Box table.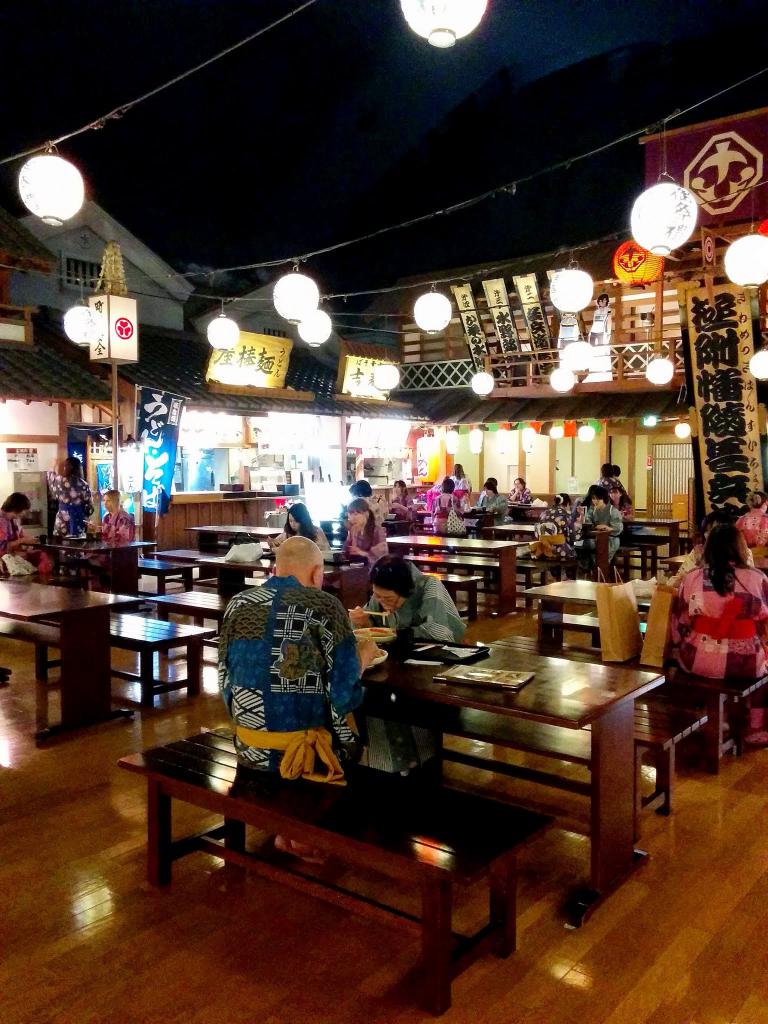
(604,512,685,572).
